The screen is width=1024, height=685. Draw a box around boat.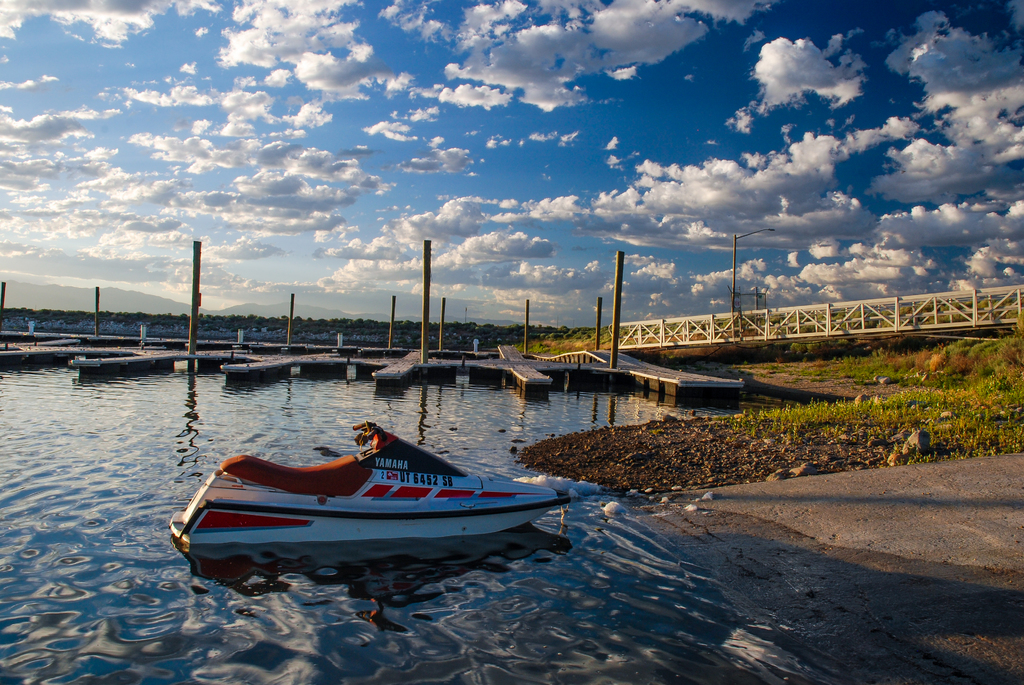
select_region(172, 418, 579, 575).
